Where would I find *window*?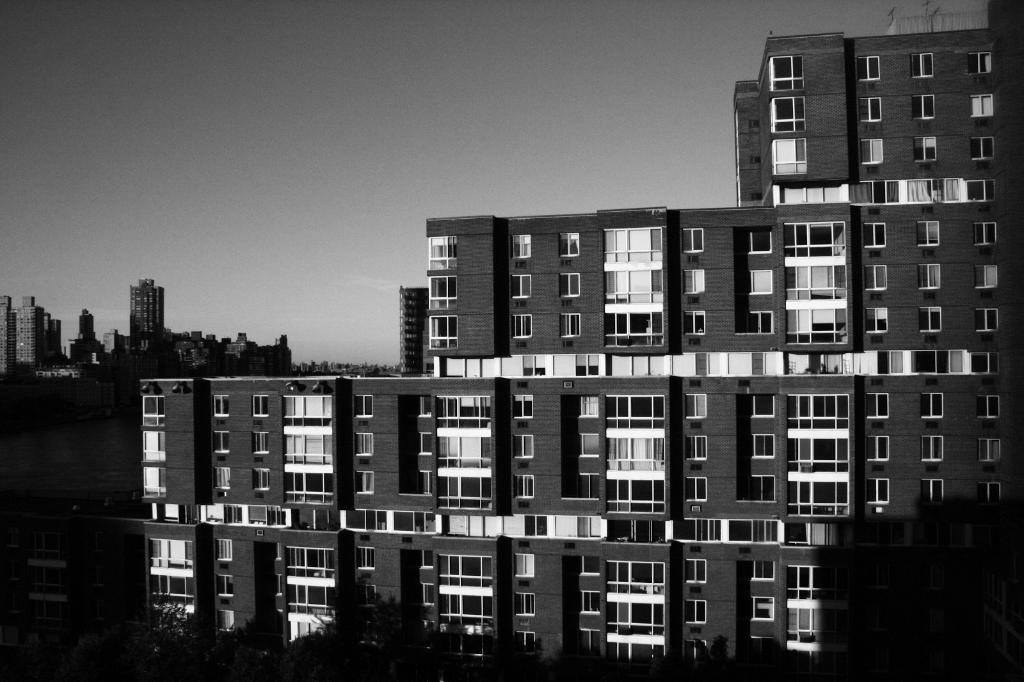
At 860, 349, 910, 369.
